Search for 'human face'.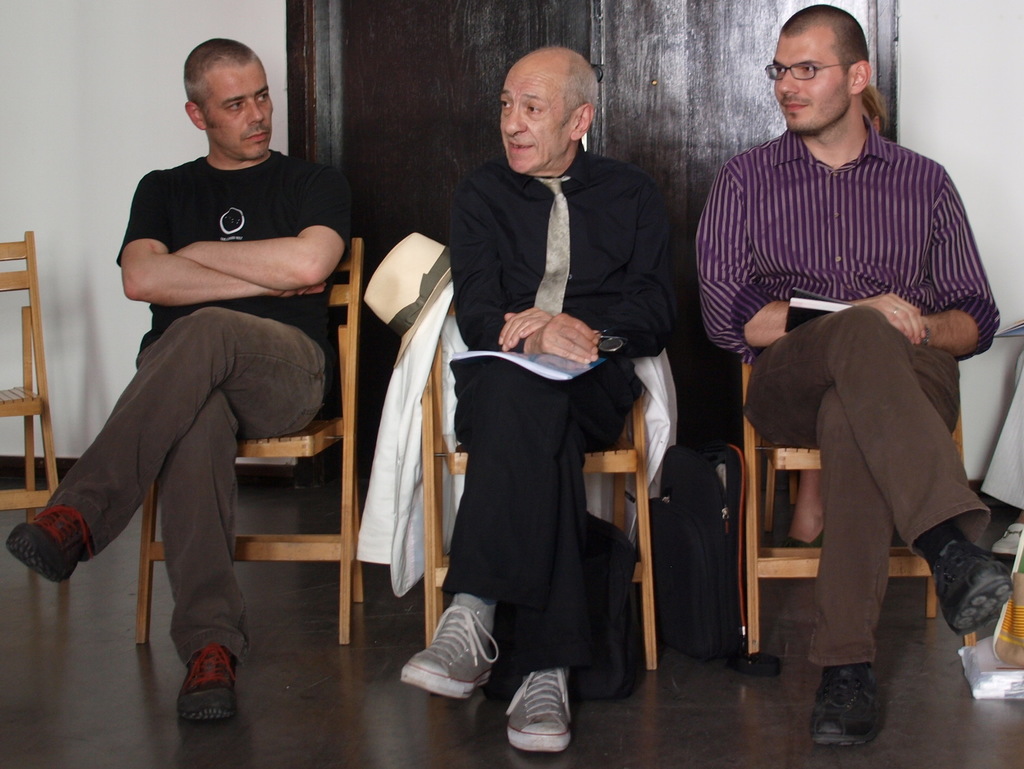
Found at bbox(772, 32, 849, 129).
